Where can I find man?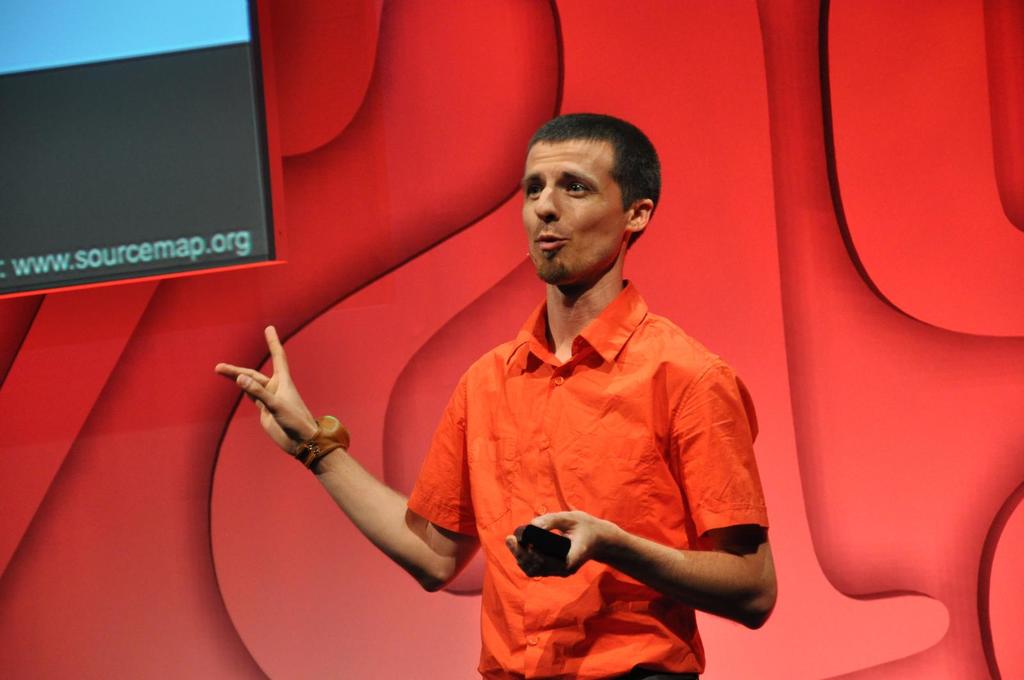
You can find it at detection(213, 102, 777, 679).
